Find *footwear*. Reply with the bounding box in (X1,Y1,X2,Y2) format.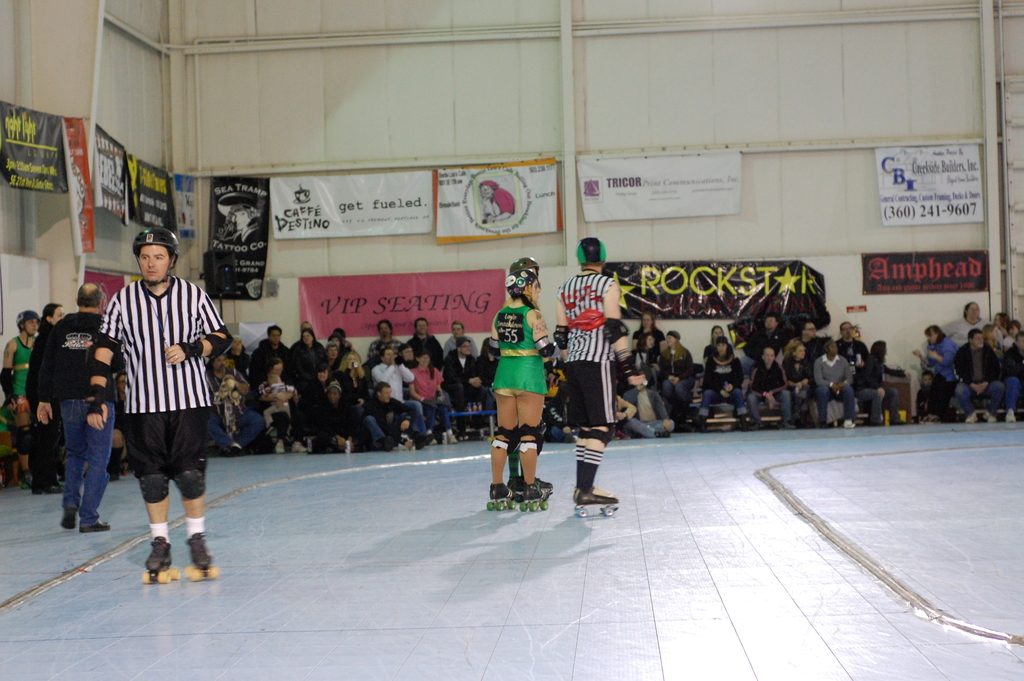
(63,508,80,533).
